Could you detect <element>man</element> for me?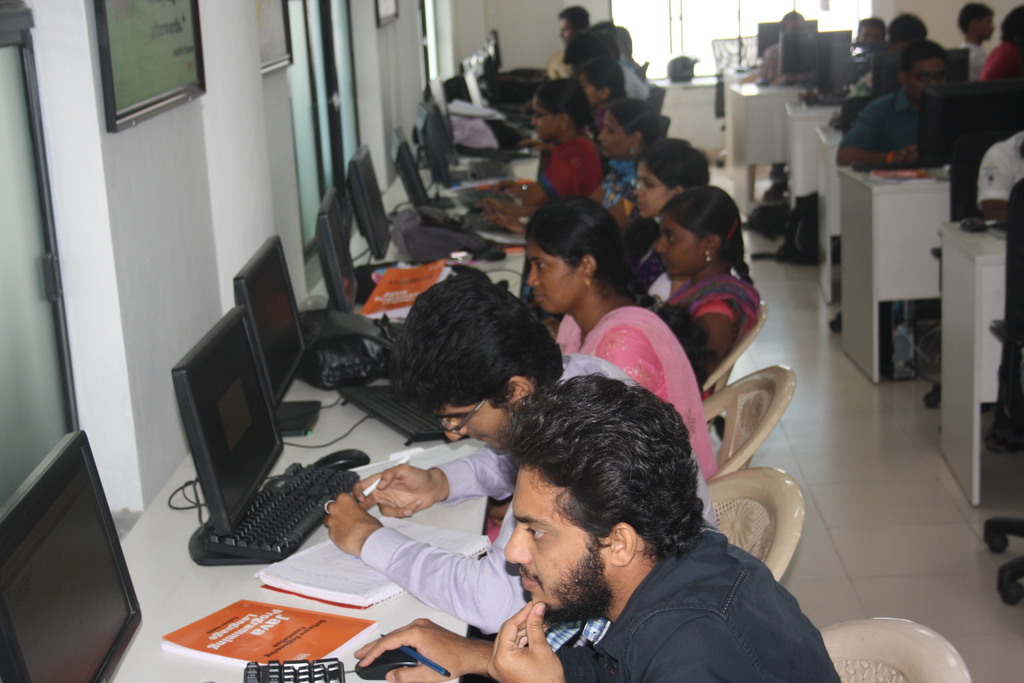
Detection result: detection(321, 255, 739, 645).
